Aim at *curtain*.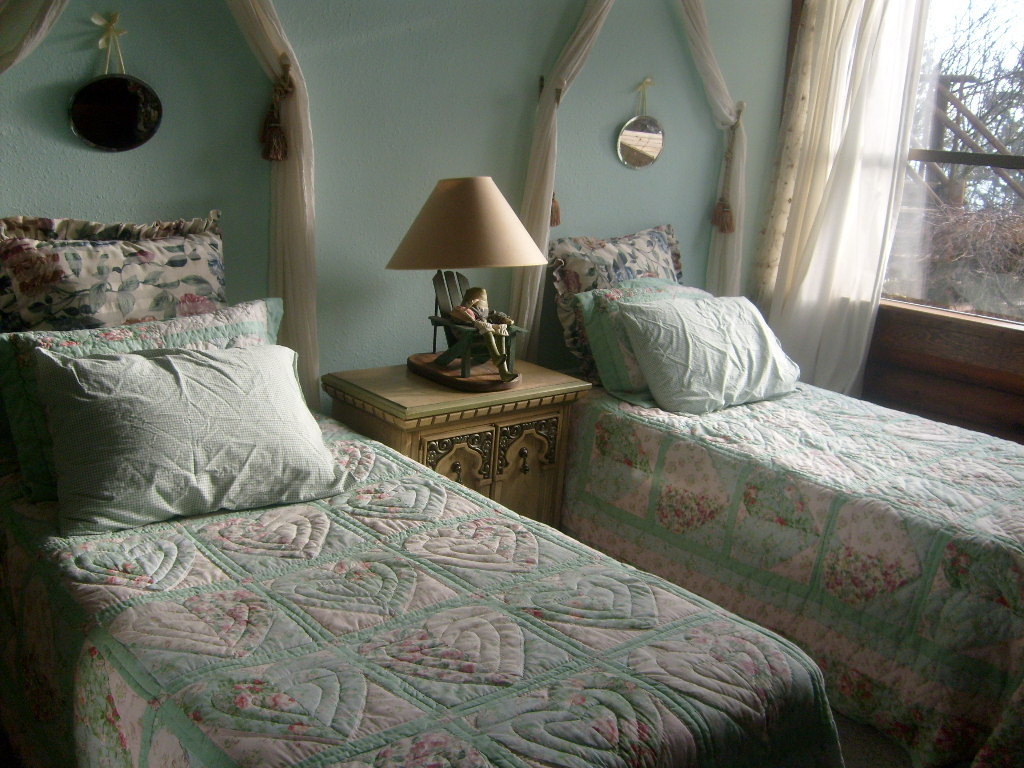
Aimed at 0/0/70/71.
